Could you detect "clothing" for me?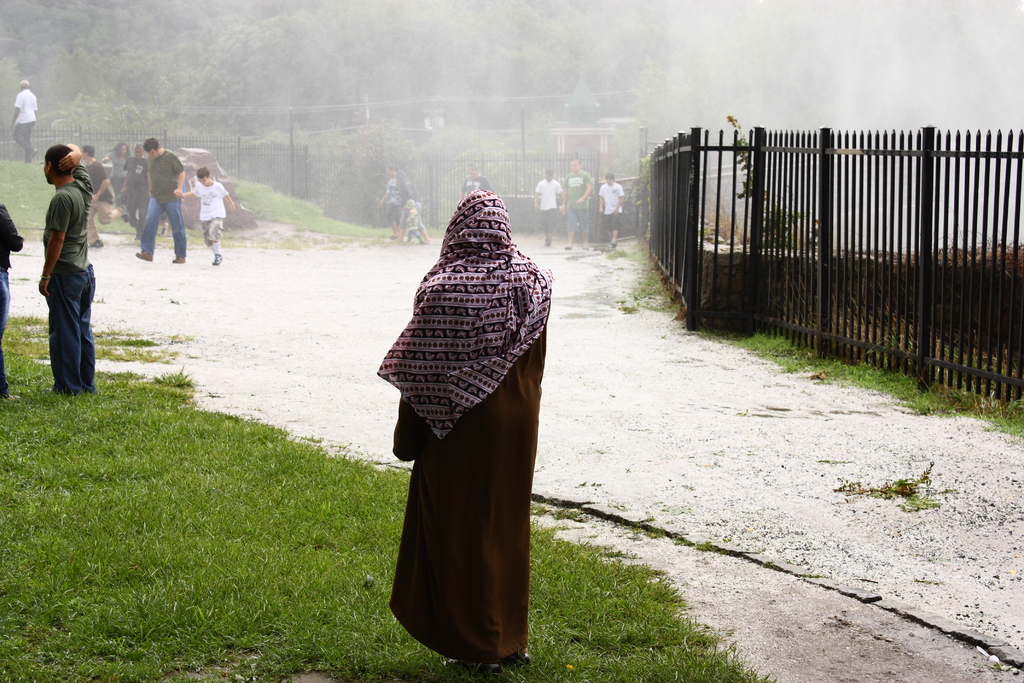
Detection result: (x1=458, y1=179, x2=488, y2=202).
